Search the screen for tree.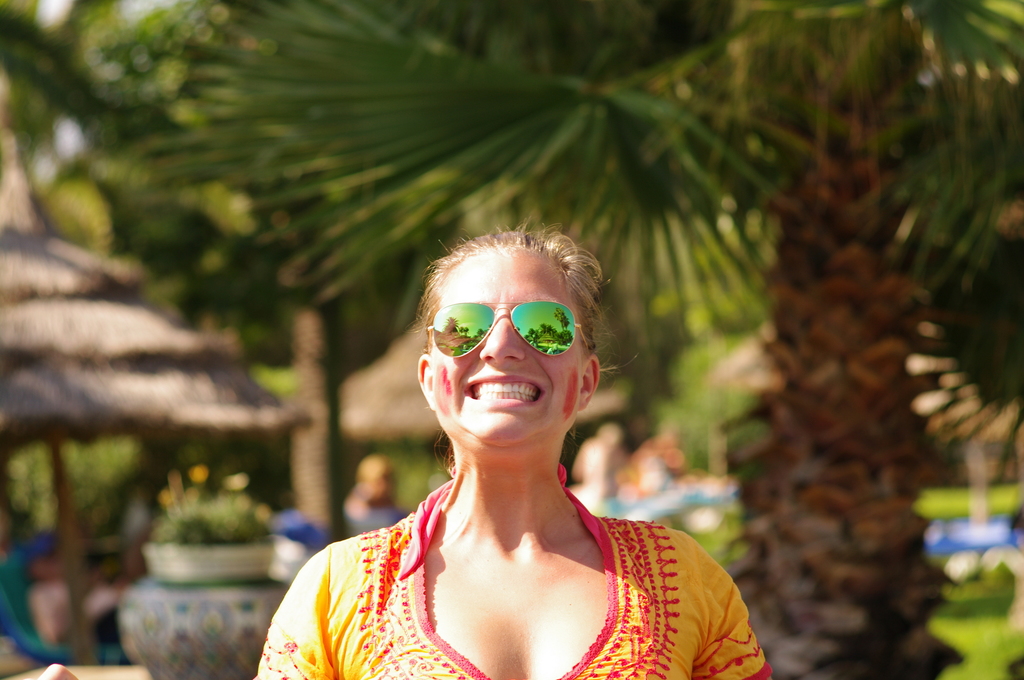
Found at pyautogui.locateOnScreen(0, 0, 1023, 679).
